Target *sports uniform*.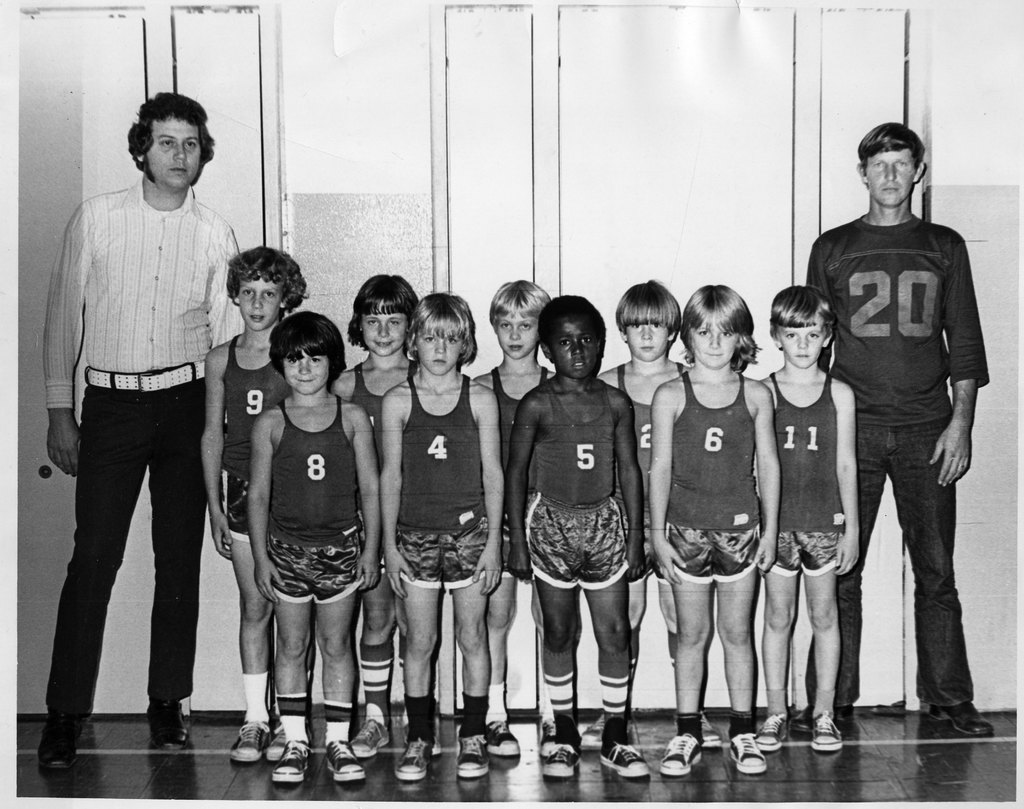
Target region: {"left": 477, "top": 358, "right": 557, "bottom": 581}.
